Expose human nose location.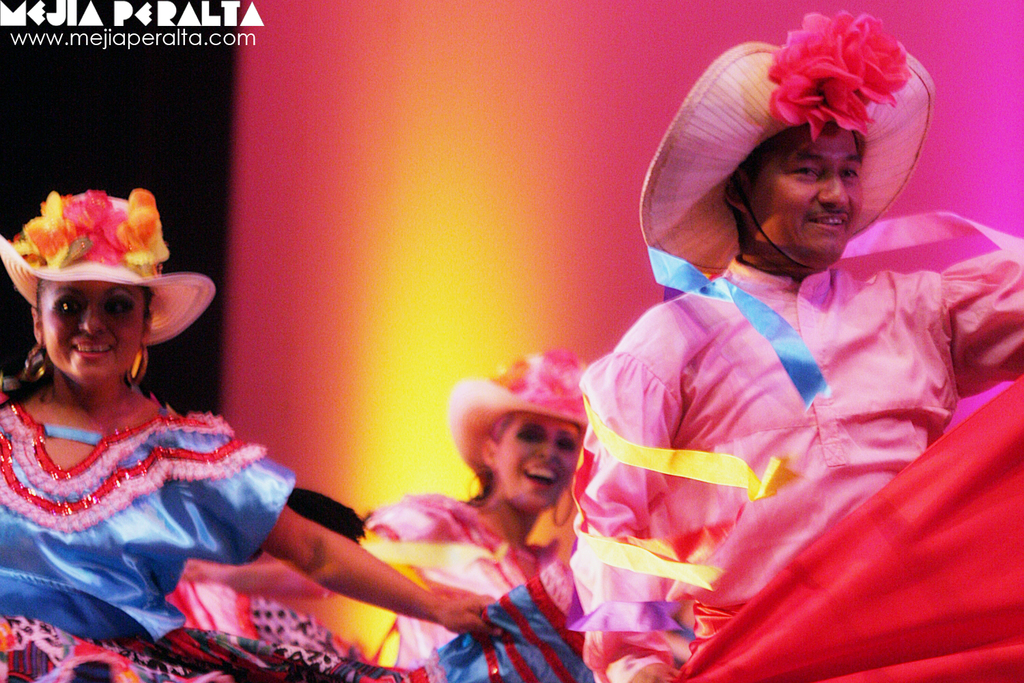
Exposed at detection(536, 436, 558, 462).
